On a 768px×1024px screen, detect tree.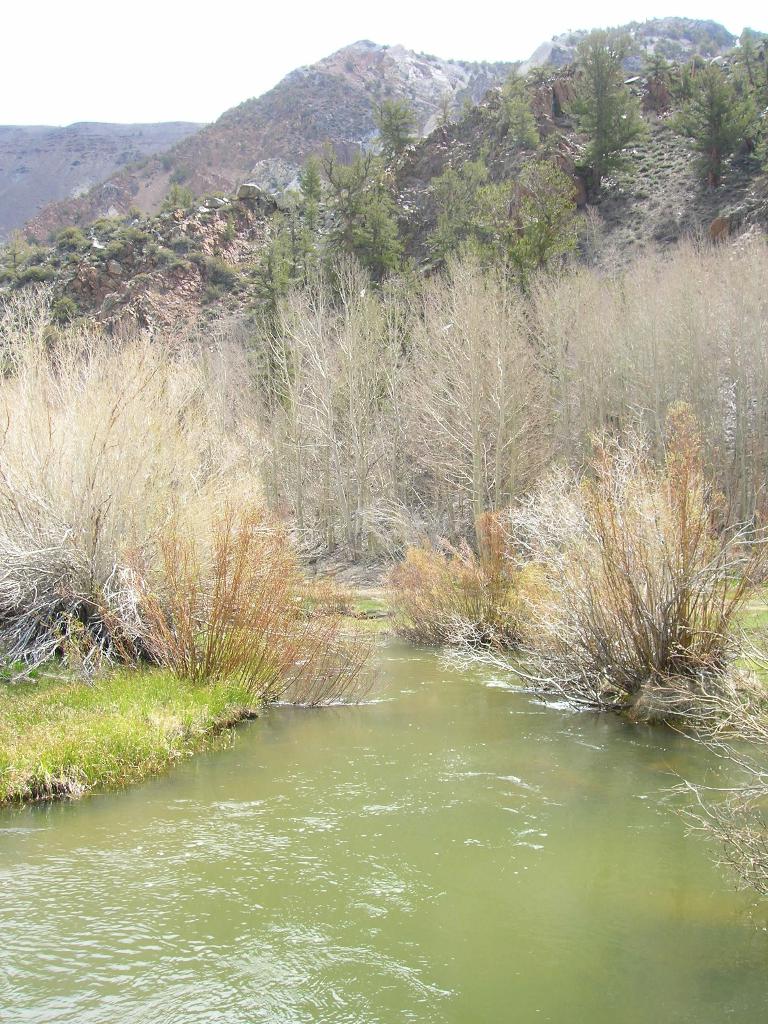
[left=237, top=220, right=286, bottom=396].
